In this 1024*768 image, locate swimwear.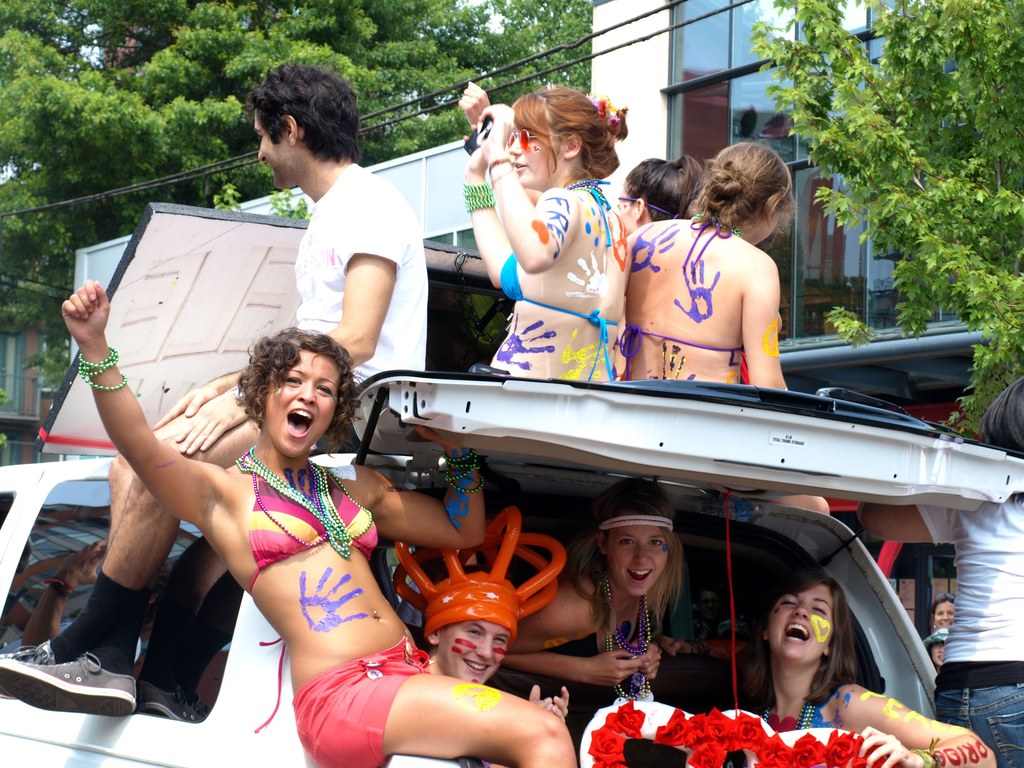
Bounding box: left=251, top=460, right=380, bottom=593.
